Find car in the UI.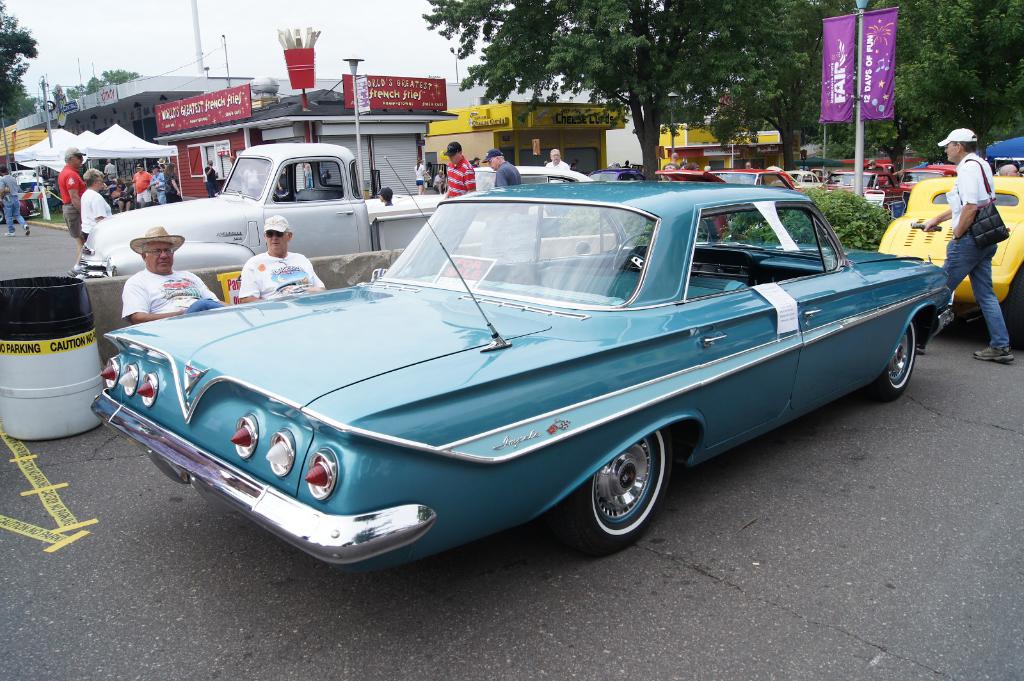
UI element at <region>471, 163, 592, 186</region>.
